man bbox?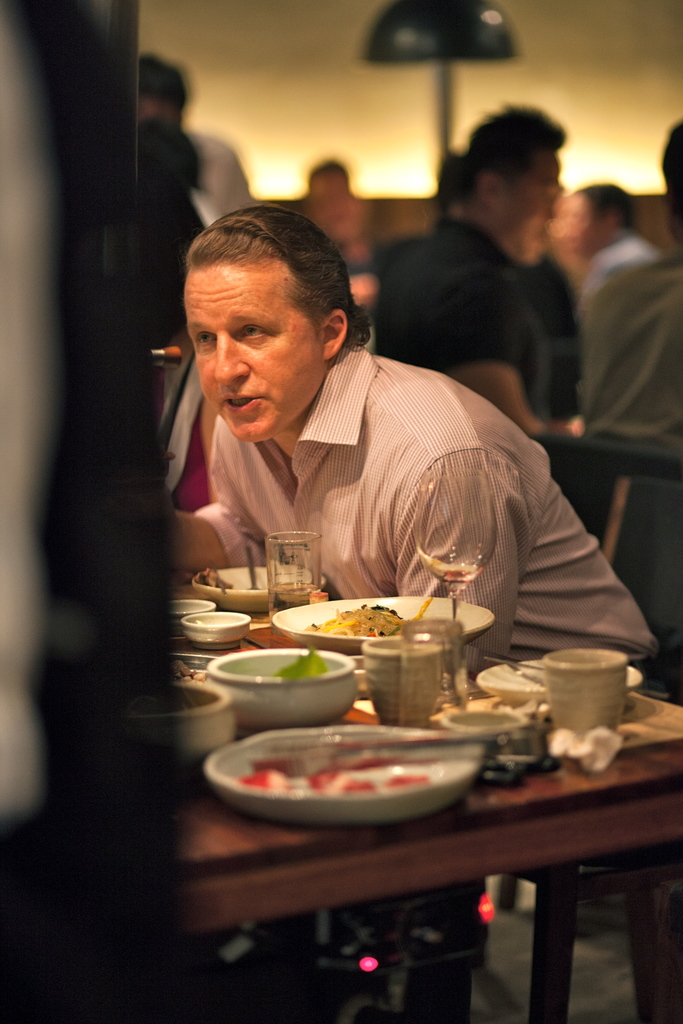
[379,100,580,433]
